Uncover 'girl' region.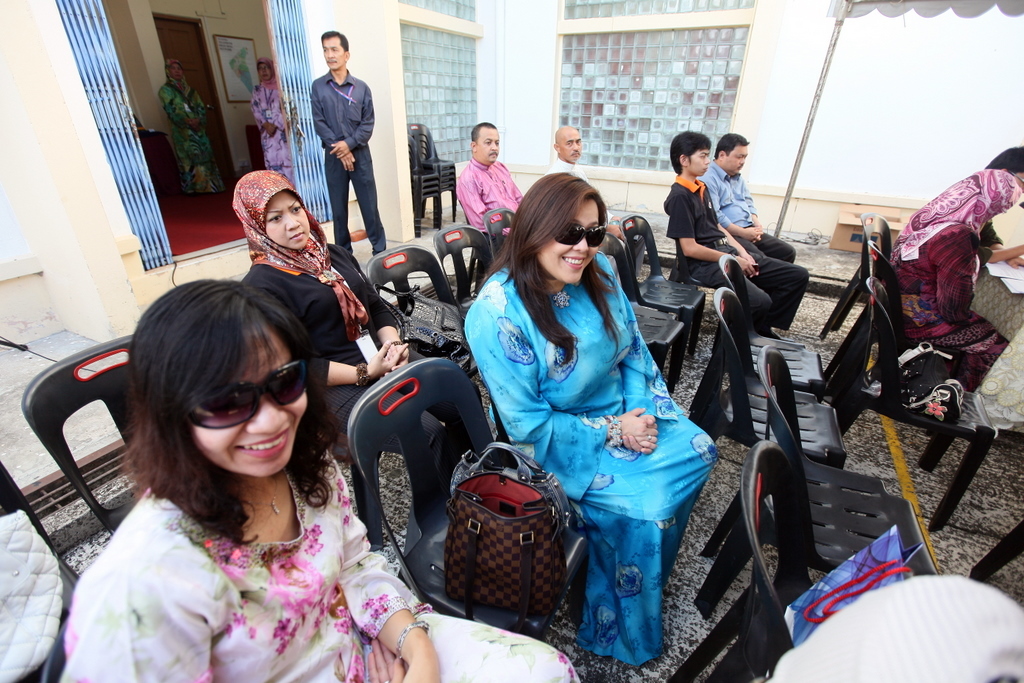
Uncovered: (459,172,726,669).
